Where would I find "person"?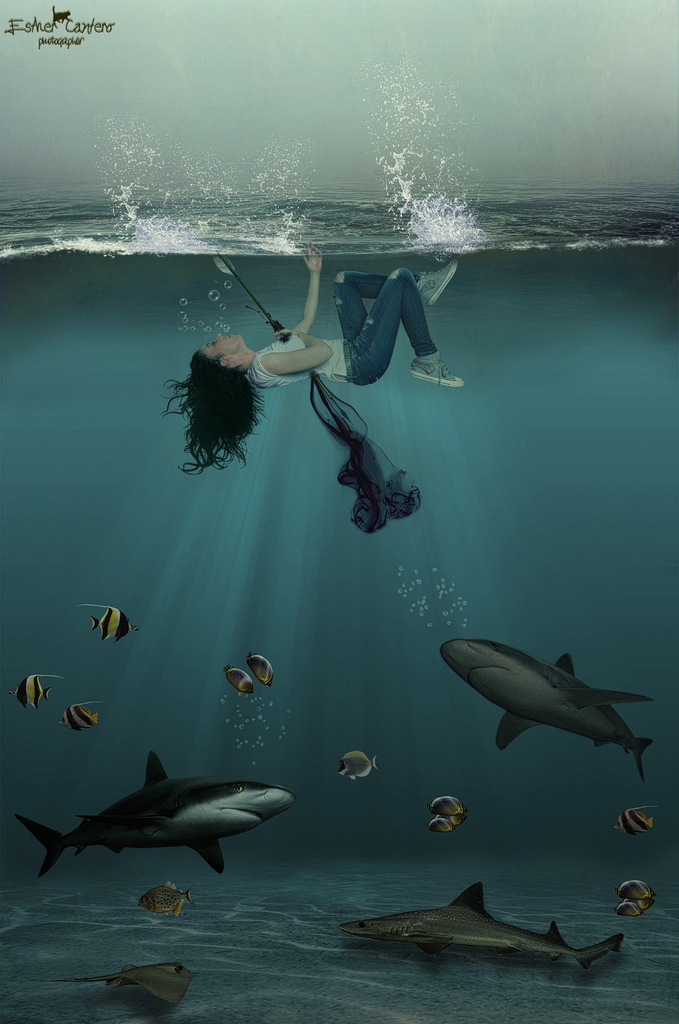
At [154, 239, 468, 480].
